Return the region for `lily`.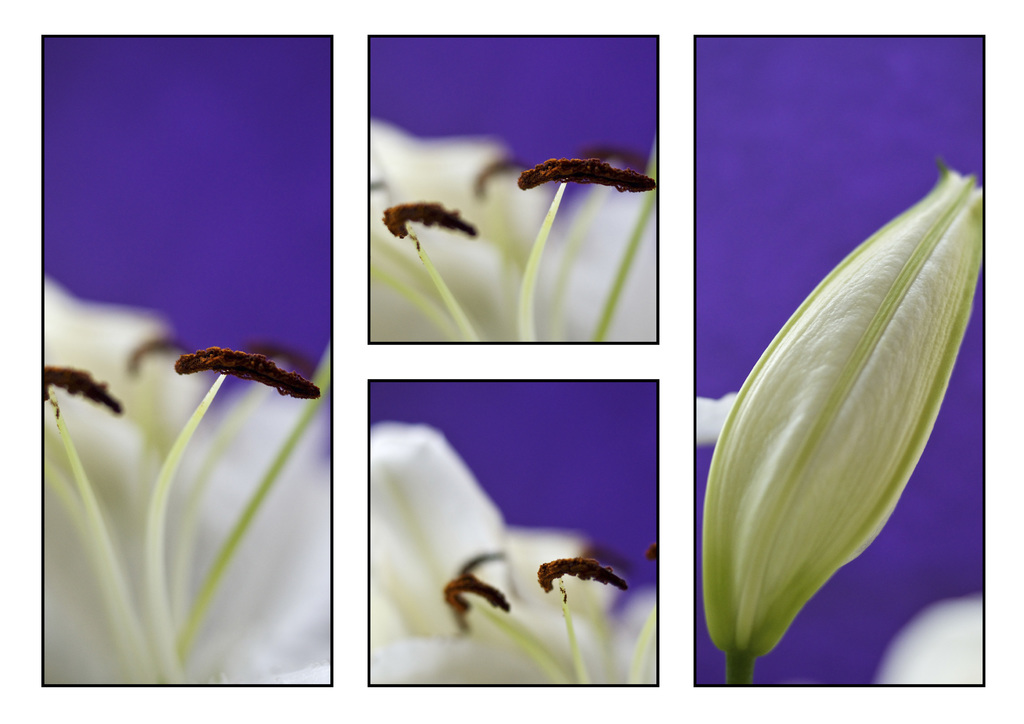
373 117 657 341.
